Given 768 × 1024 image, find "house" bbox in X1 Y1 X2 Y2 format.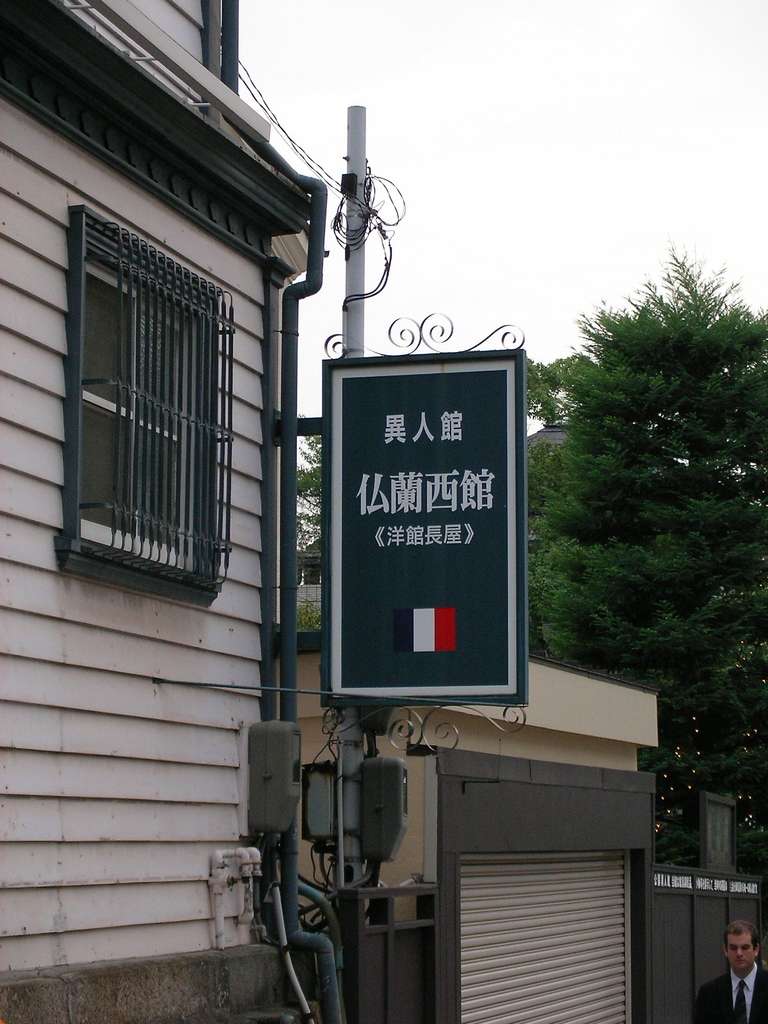
0 0 345 1023.
